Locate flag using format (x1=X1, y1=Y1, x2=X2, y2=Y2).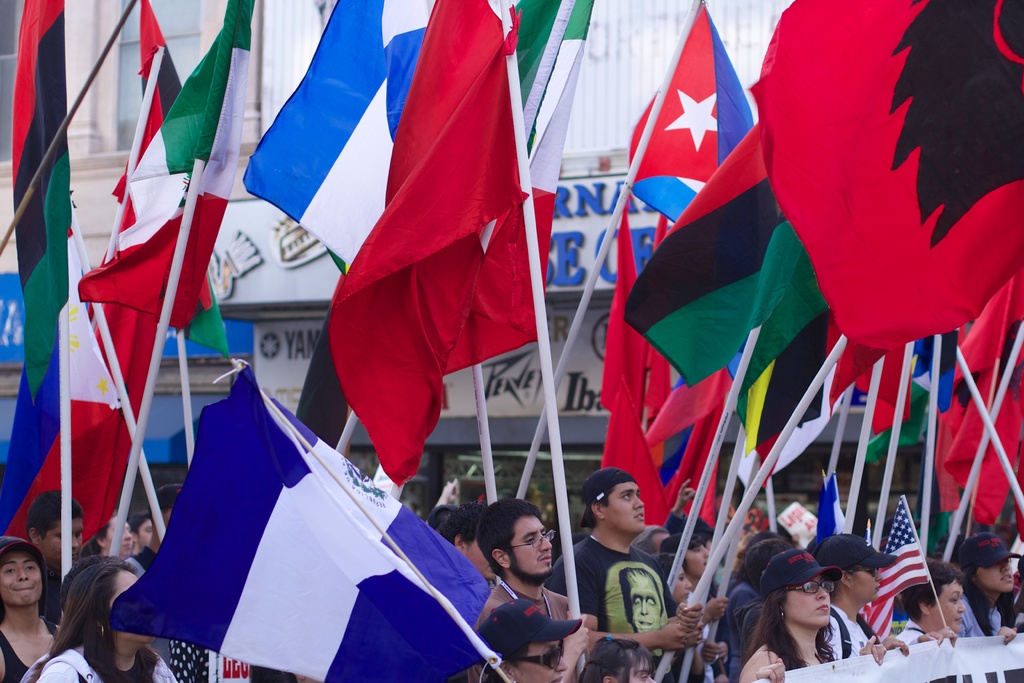
(x1=103, y1=351, x2=490, y2=682).
